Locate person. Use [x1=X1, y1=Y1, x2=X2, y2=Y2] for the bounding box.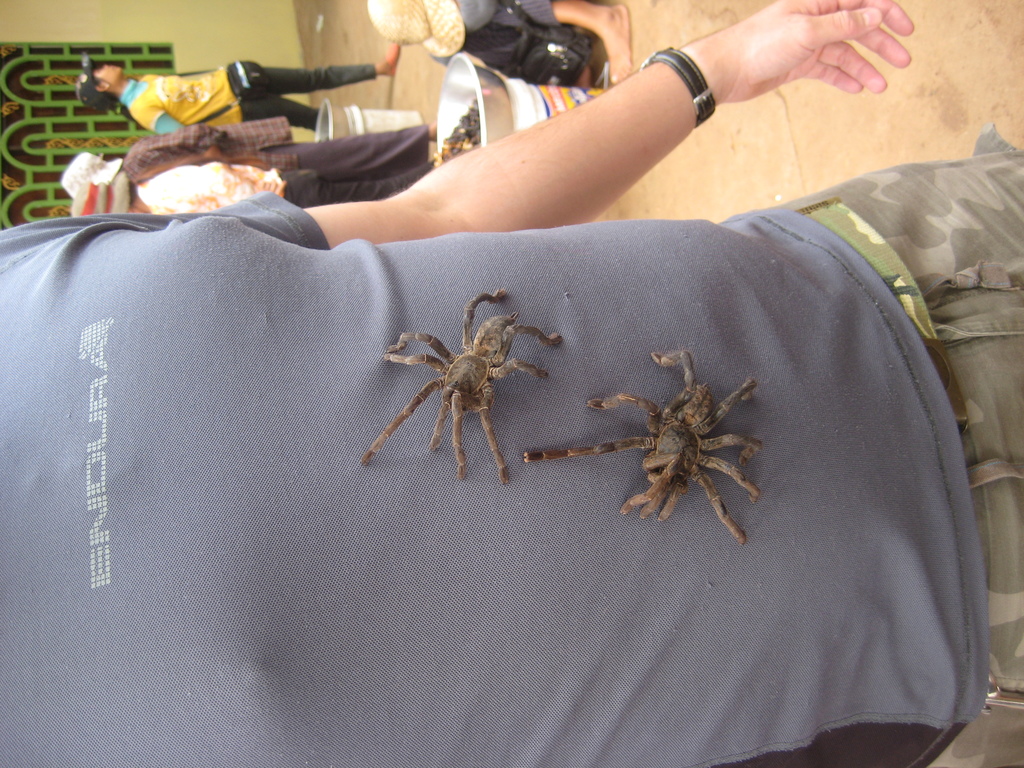
[x1=63, y1=159, x2=425, y2=212].
